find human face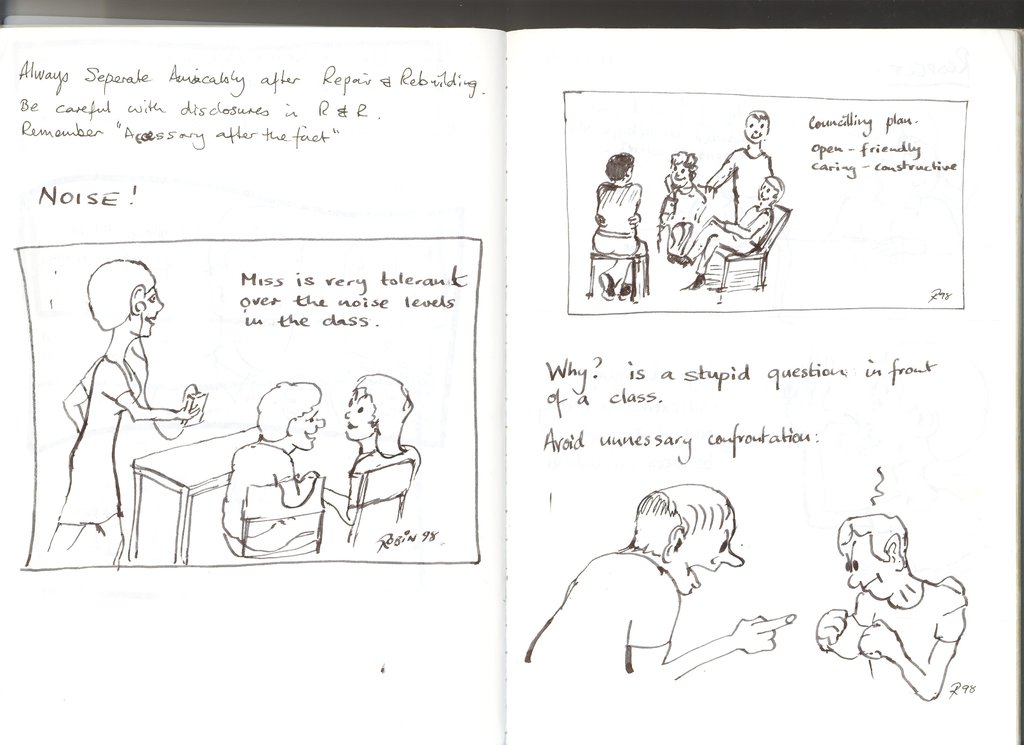
bbox=(143, 282, 164, 337)
